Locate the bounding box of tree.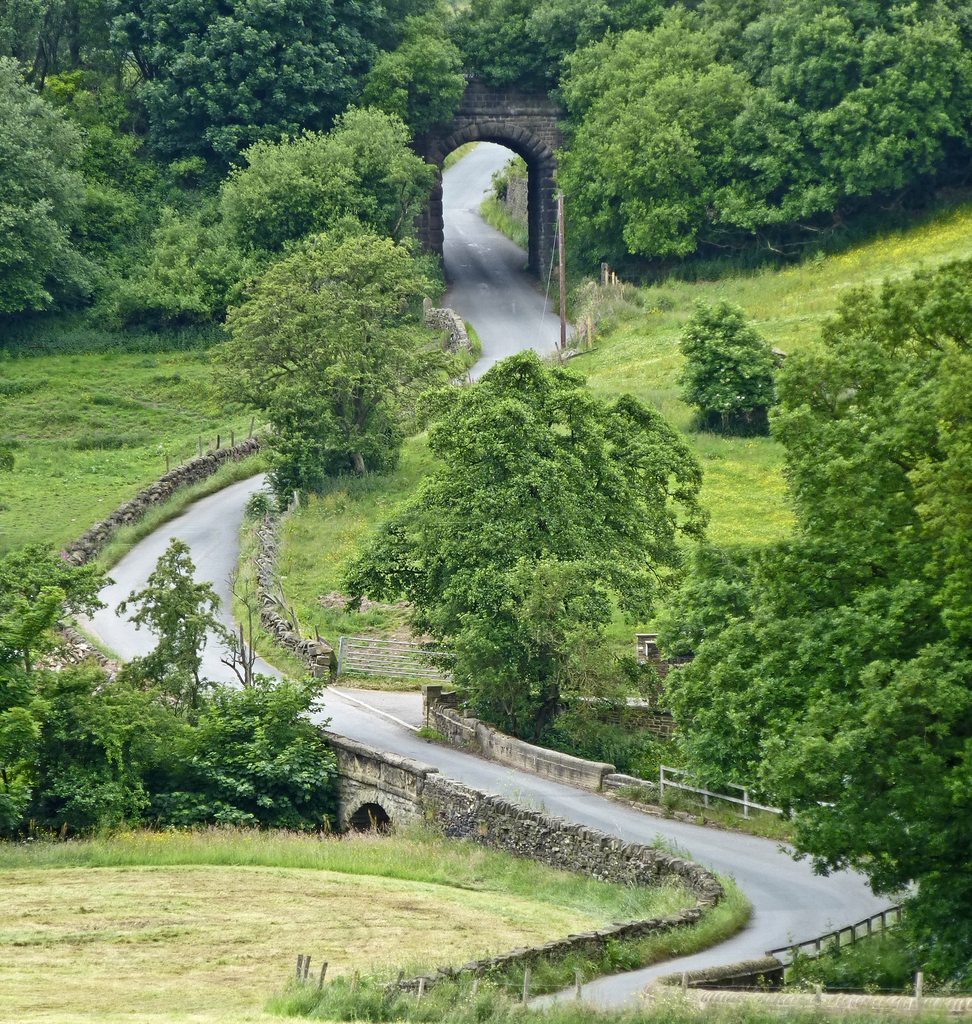
Bounding box: select_region(398, 4, 489, 136).
